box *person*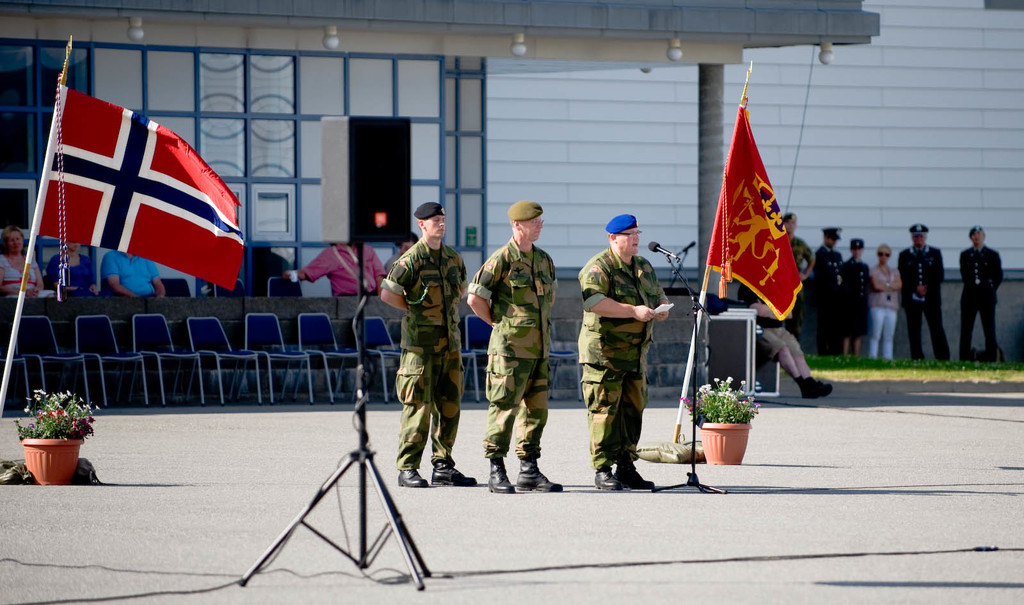
589 205 671 487
